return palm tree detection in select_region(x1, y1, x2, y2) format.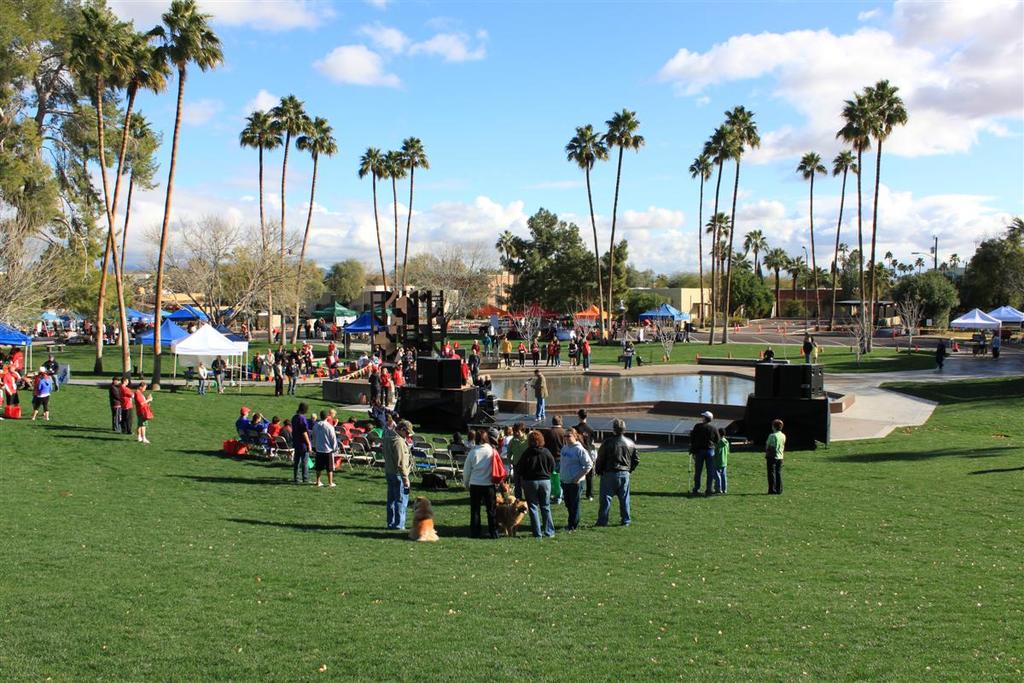
select_region(788, 139, 825, 303).
